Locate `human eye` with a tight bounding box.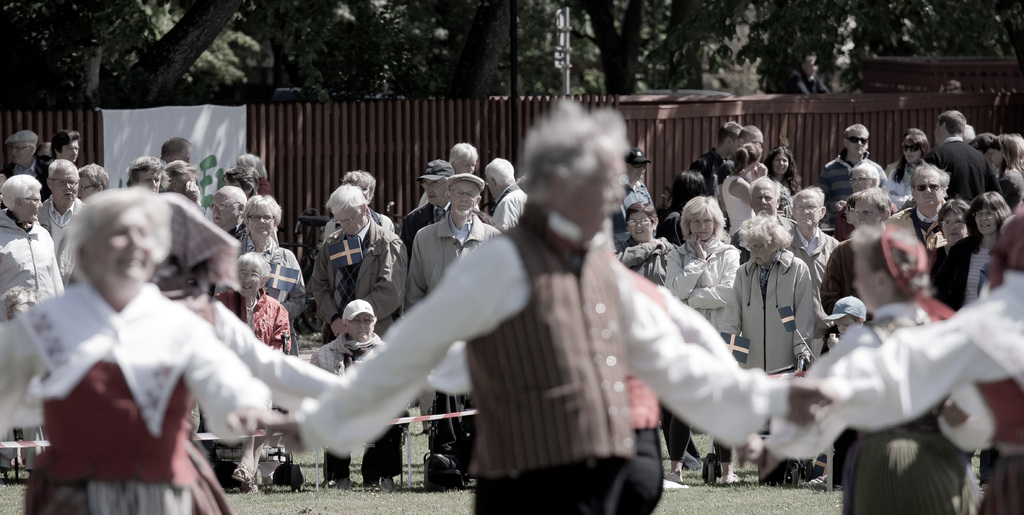
l=264, t=215, r=269, b=219.
